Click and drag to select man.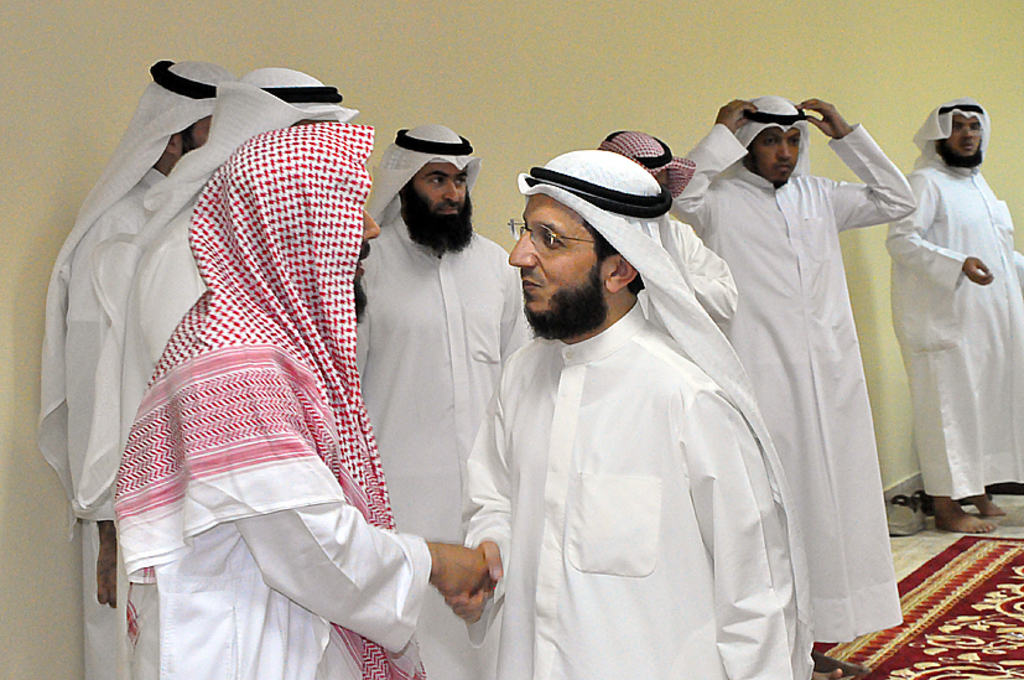
Selection: box=[68, 61, 360, 676].
